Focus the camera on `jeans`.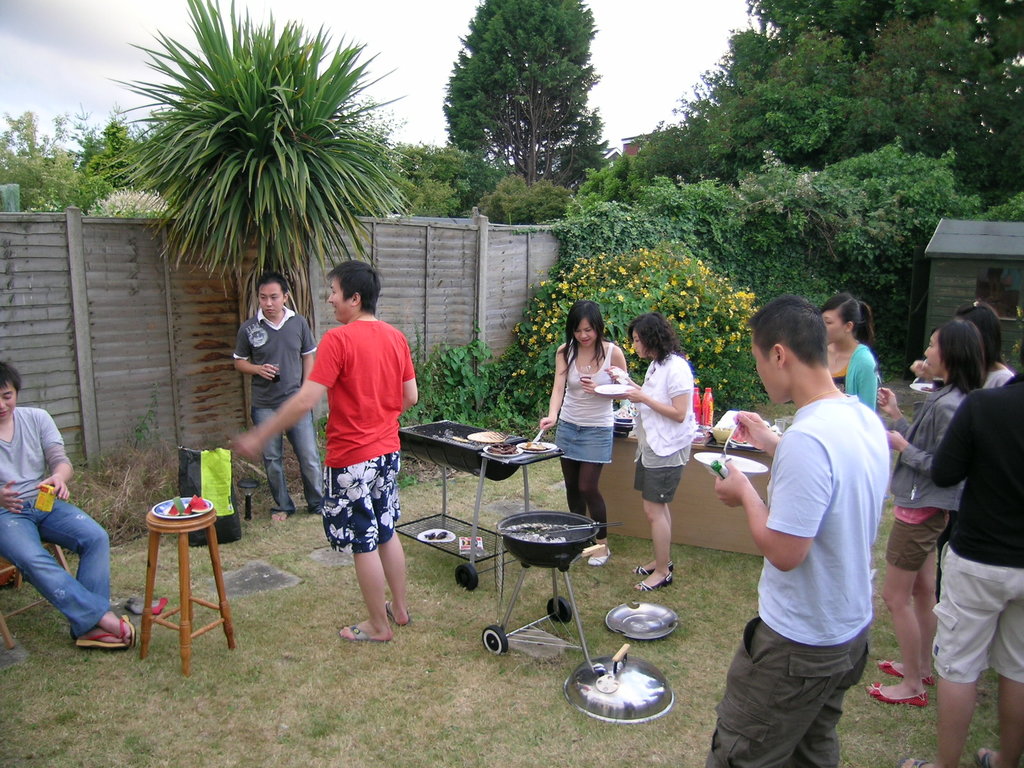
Focus region: rect(248, 406, 322, 508).
